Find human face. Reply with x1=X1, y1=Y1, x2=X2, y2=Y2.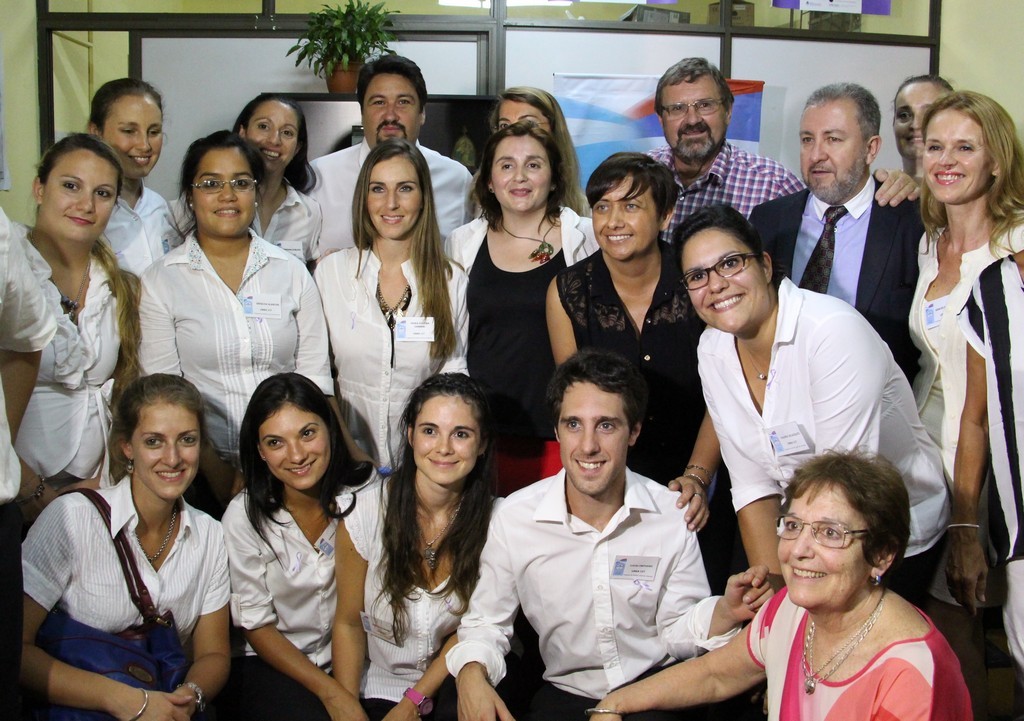
x1=661, y1=84, x2=730, y2=170.
